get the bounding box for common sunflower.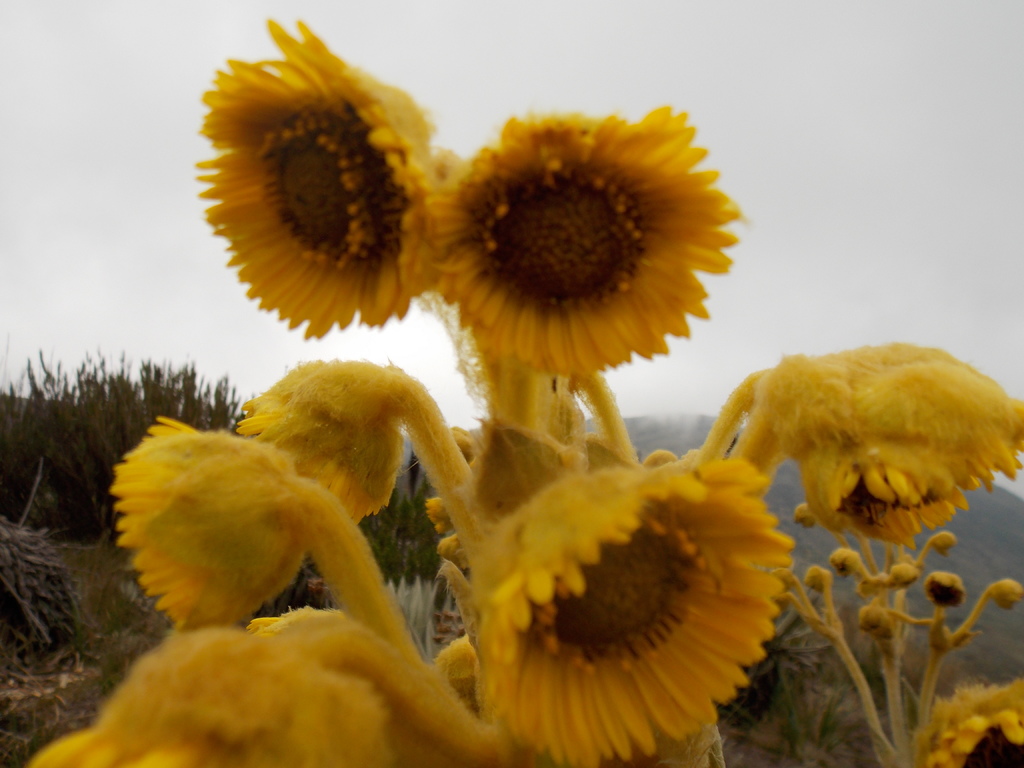
<region>417, 92, 739, 408</region>.
